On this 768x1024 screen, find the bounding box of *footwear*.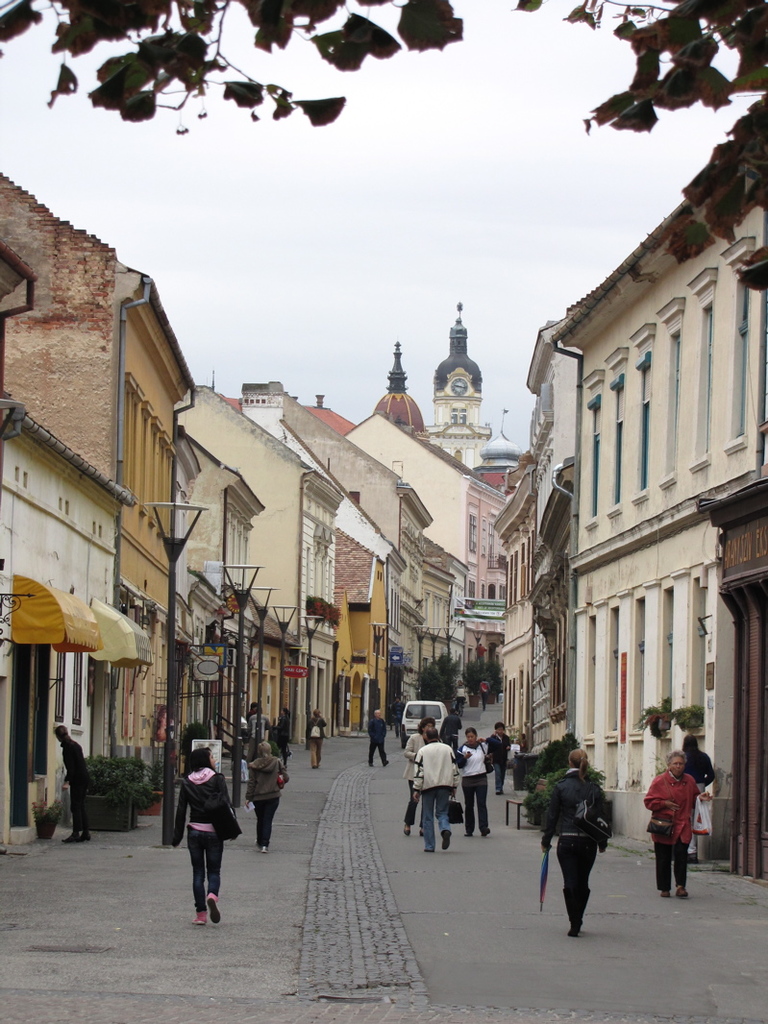
Bounding box: bbox(569, 924, 577, 936).
